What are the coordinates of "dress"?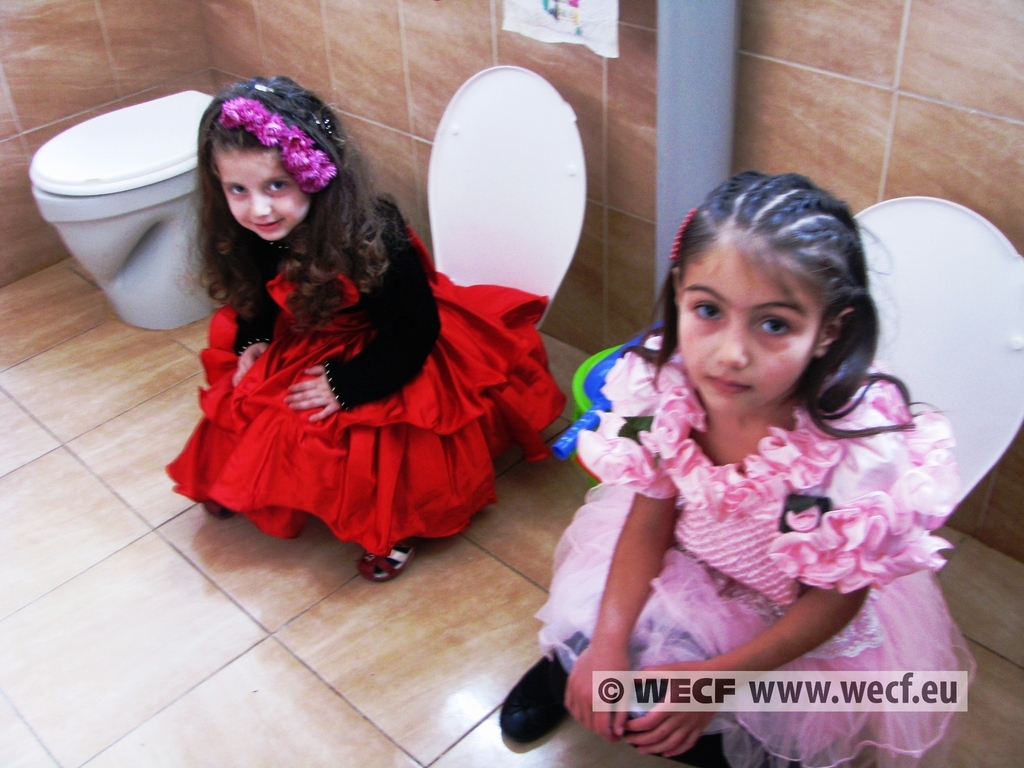
(x1=161, y1=186, x2=568, y2=559).
